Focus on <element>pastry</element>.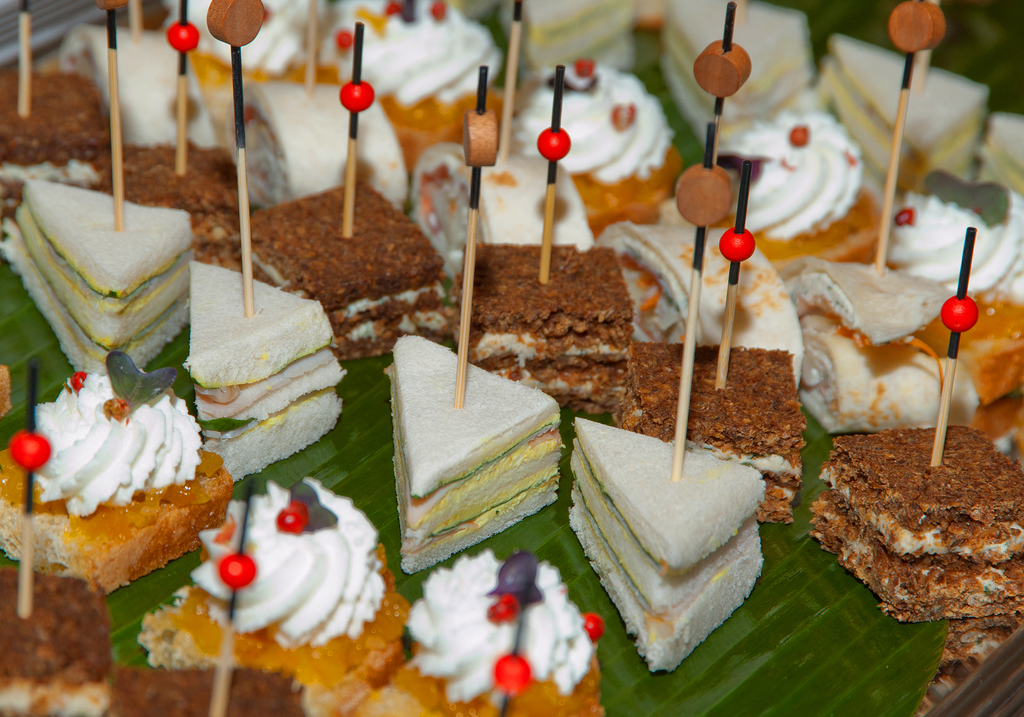
Focused at <bbox>104, 662, 329, 716</bbox>.
